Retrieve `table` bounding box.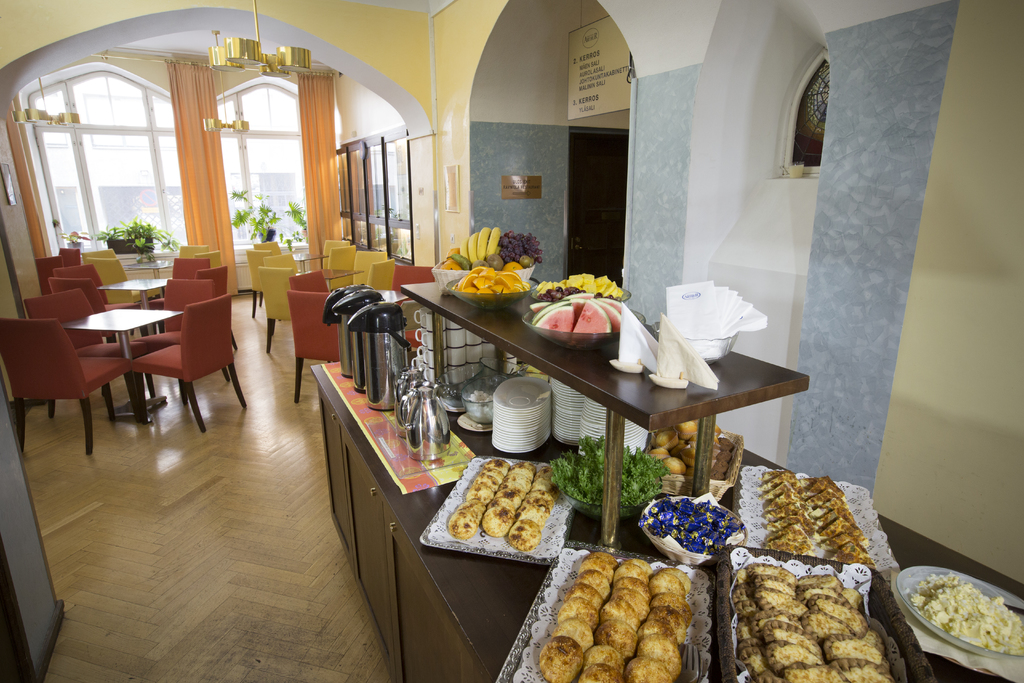
Bounding box: (72, 306, 174, 427).
